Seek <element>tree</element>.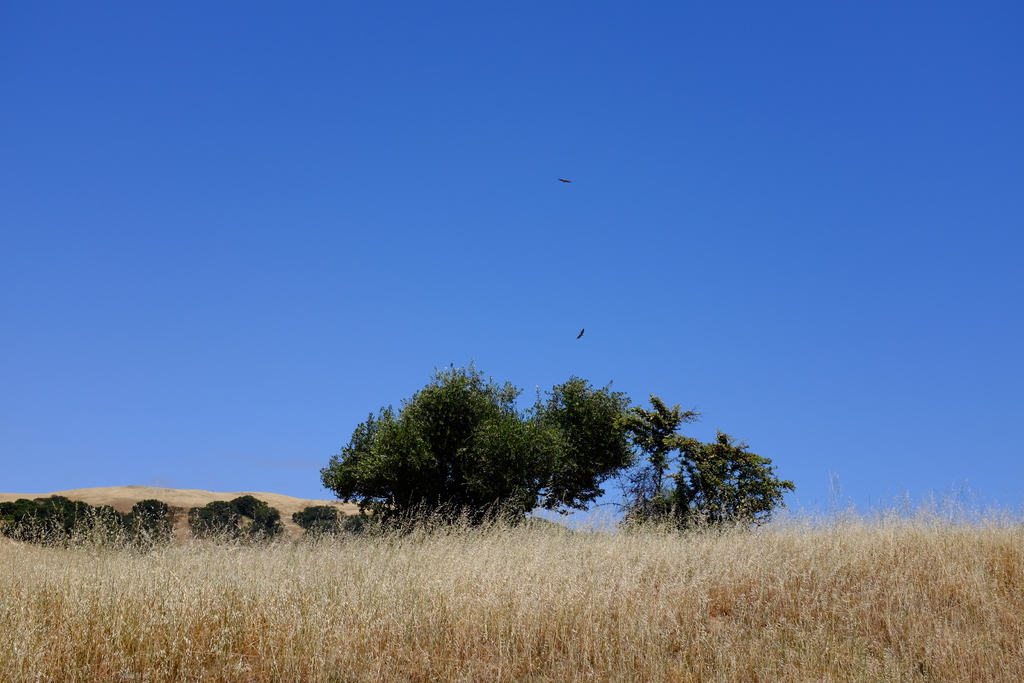
Rect(524, 373, 646, 520).
